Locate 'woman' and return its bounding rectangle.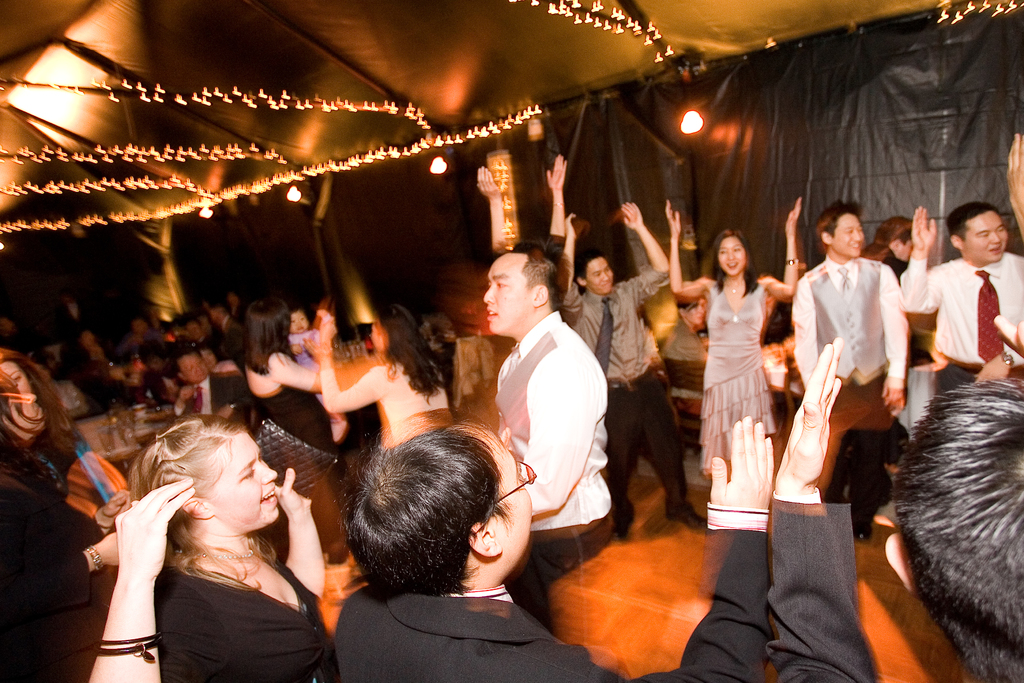
box=[662, 193, 801, 475].
